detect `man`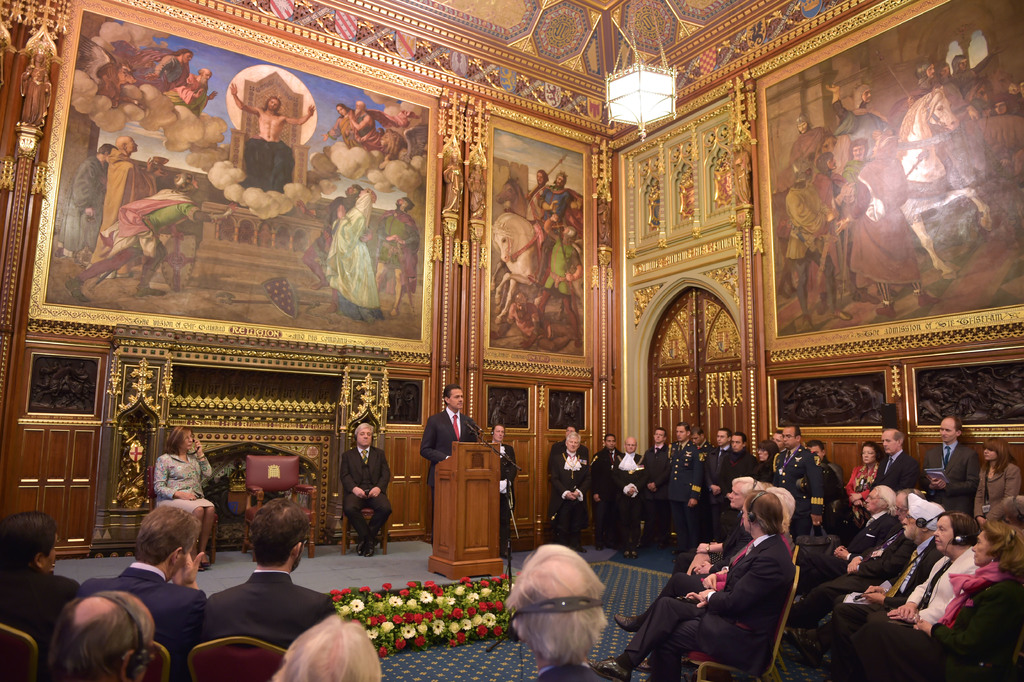
box(58, 144, 114, 258)
